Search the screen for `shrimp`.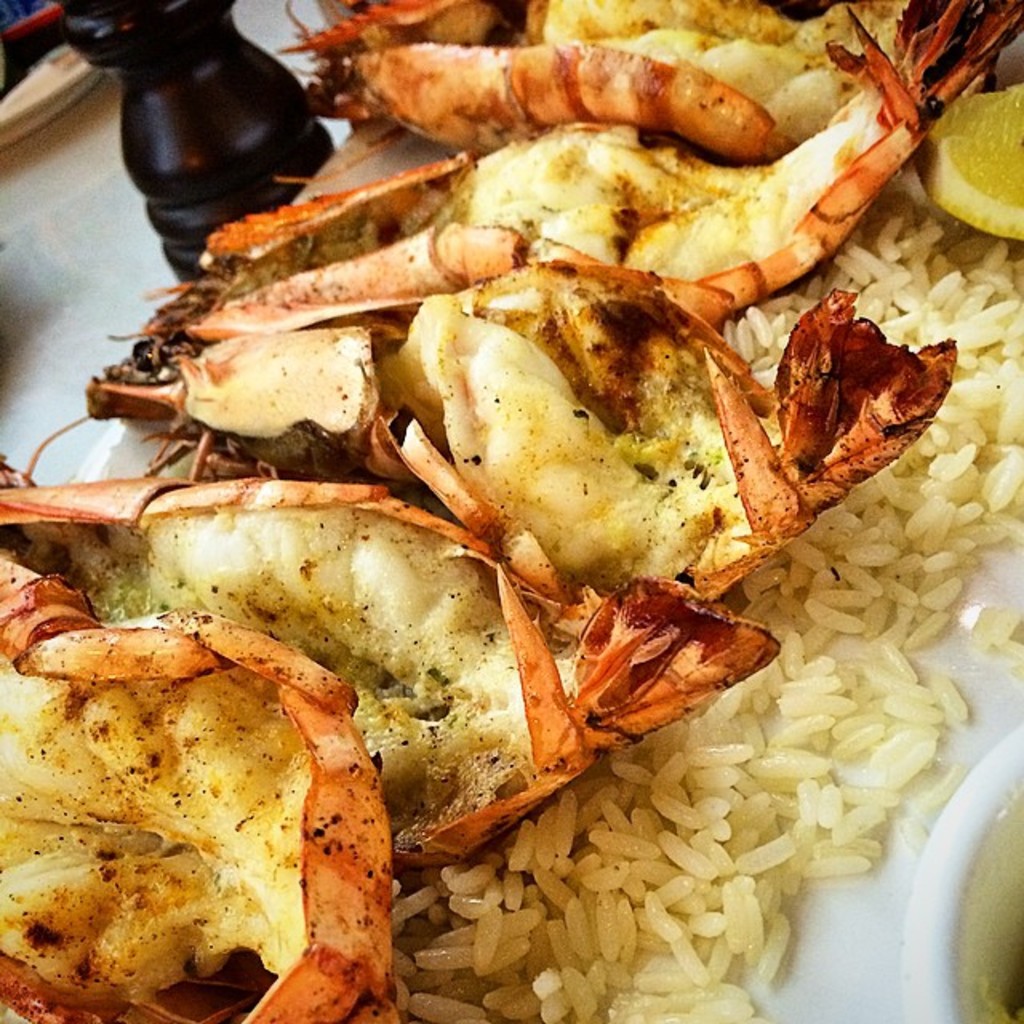
Found at (x1=83, y1=274, x2=958, y2=627).
